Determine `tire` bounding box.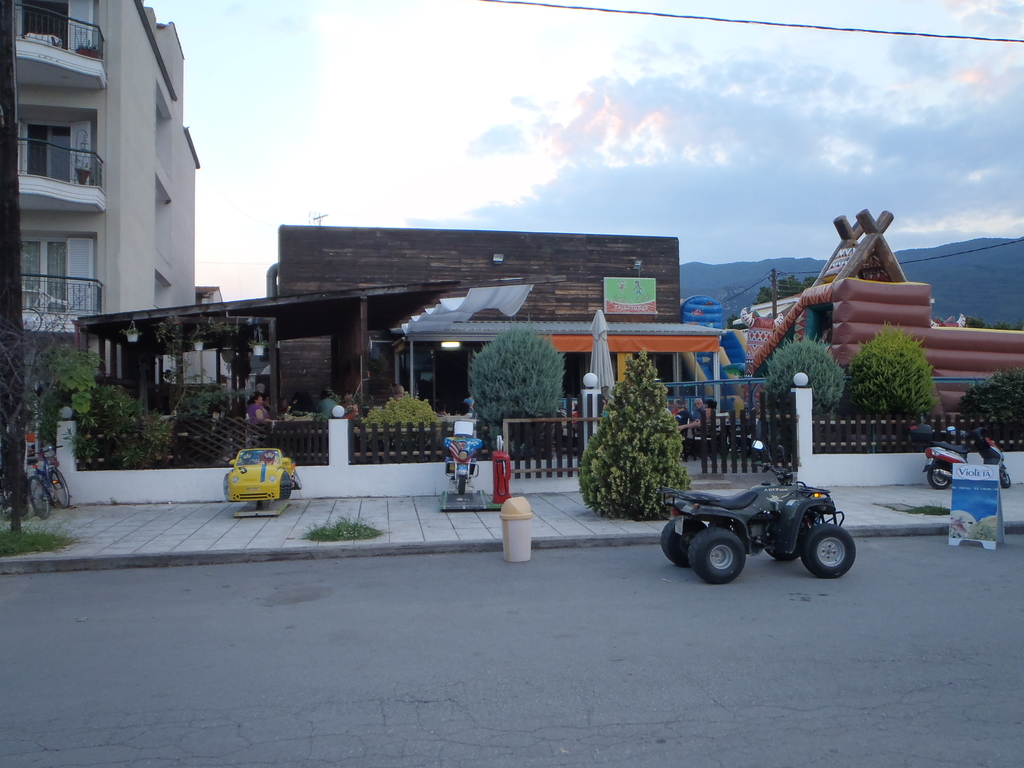
Determined: 26, 474, 45, 516.
